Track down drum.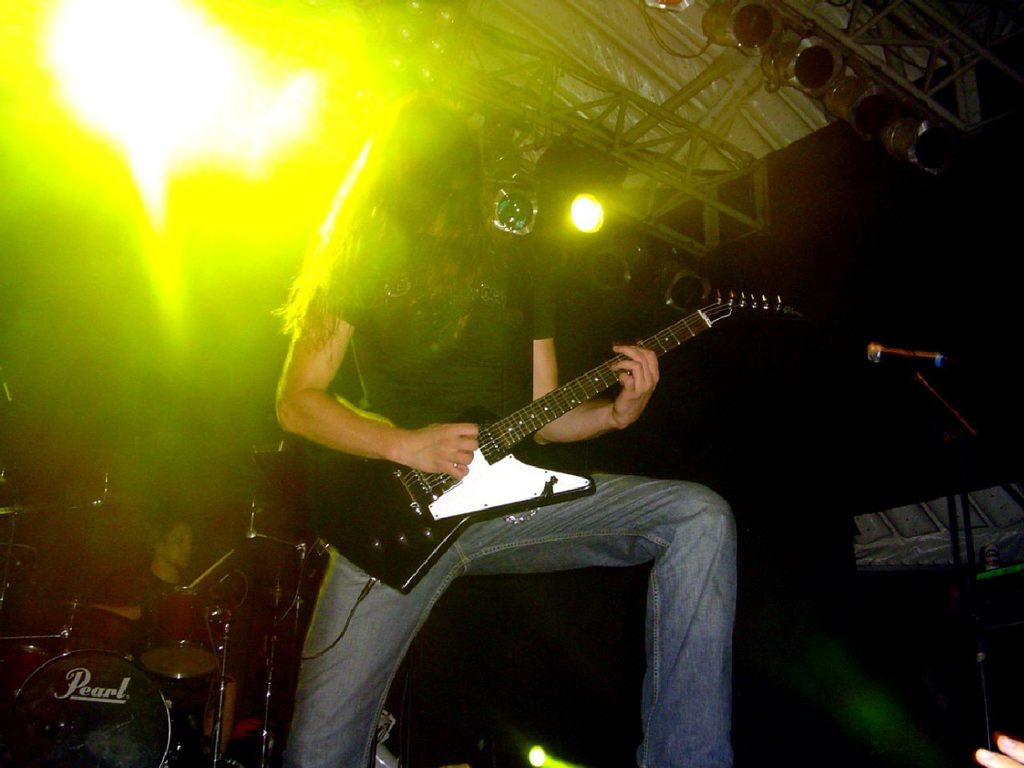
Tracked to bbox(2, 647, 174, 767).
